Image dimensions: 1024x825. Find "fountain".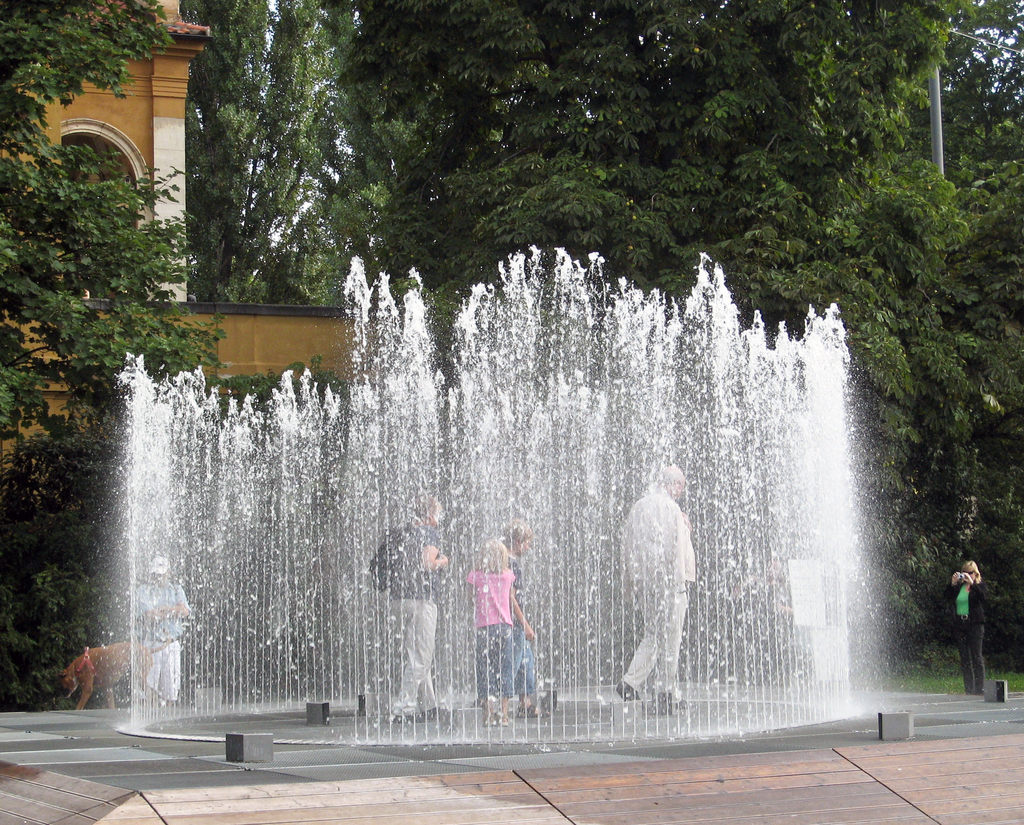
box(23, 220, 913, 801).
